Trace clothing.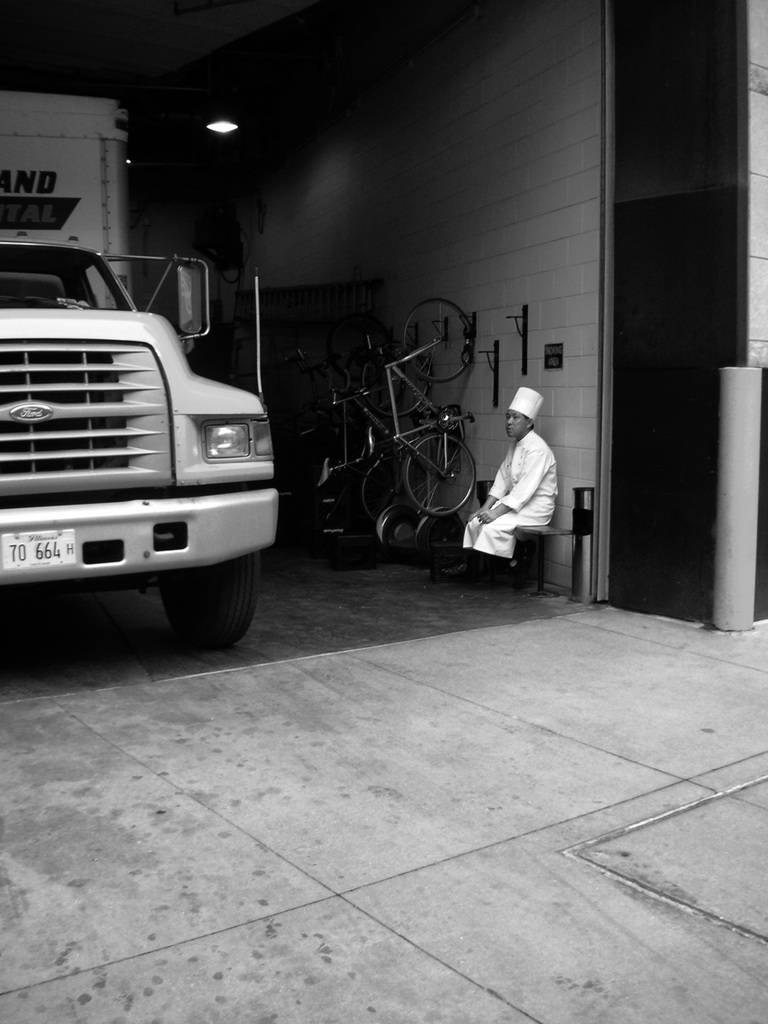
Traced to left=471, top=389, right=574, bottom=571.
